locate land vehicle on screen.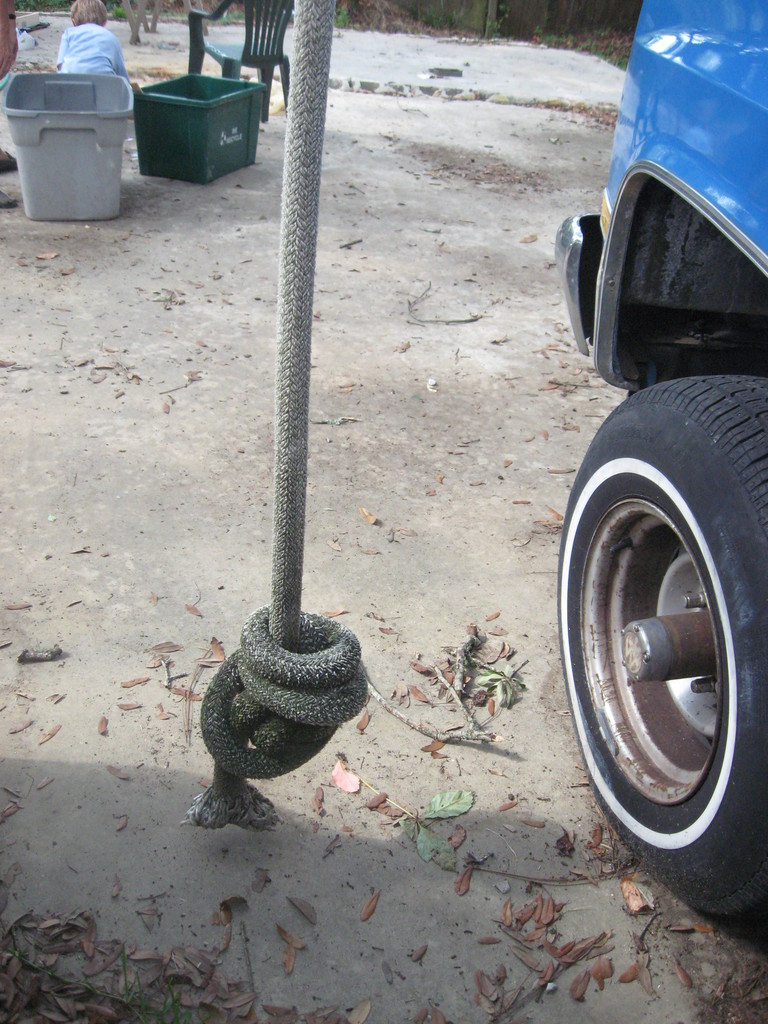
On screen at (left=546, top=0, right=767, bottom=925).
